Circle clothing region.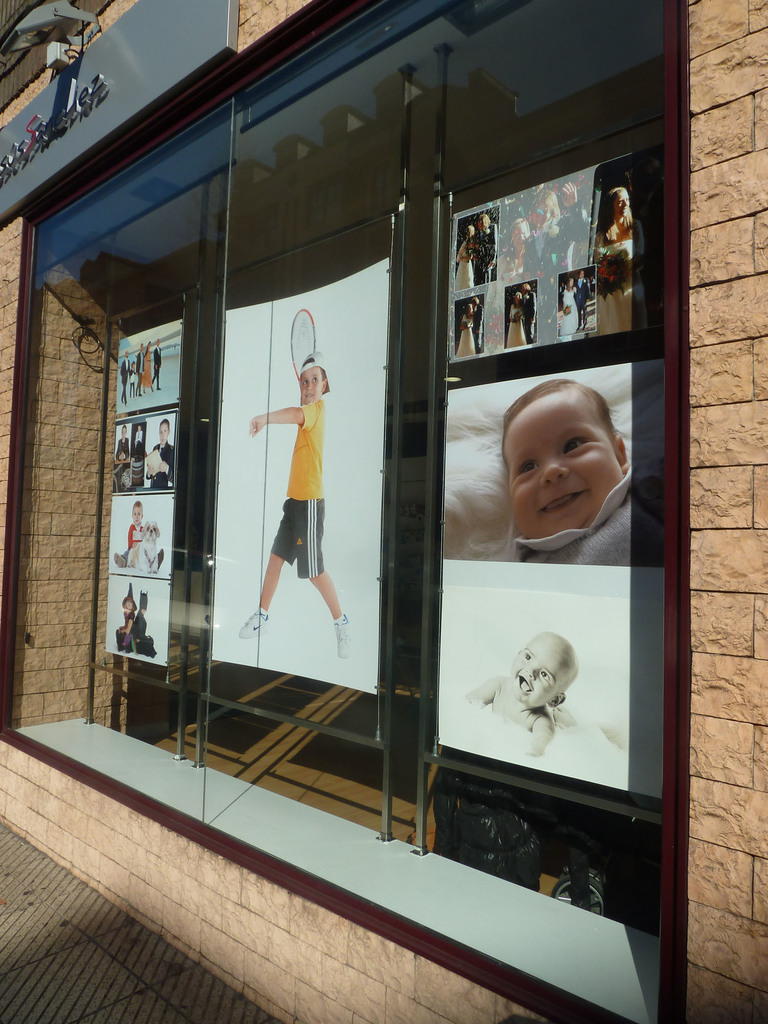
Region: 504,301,524,348.
